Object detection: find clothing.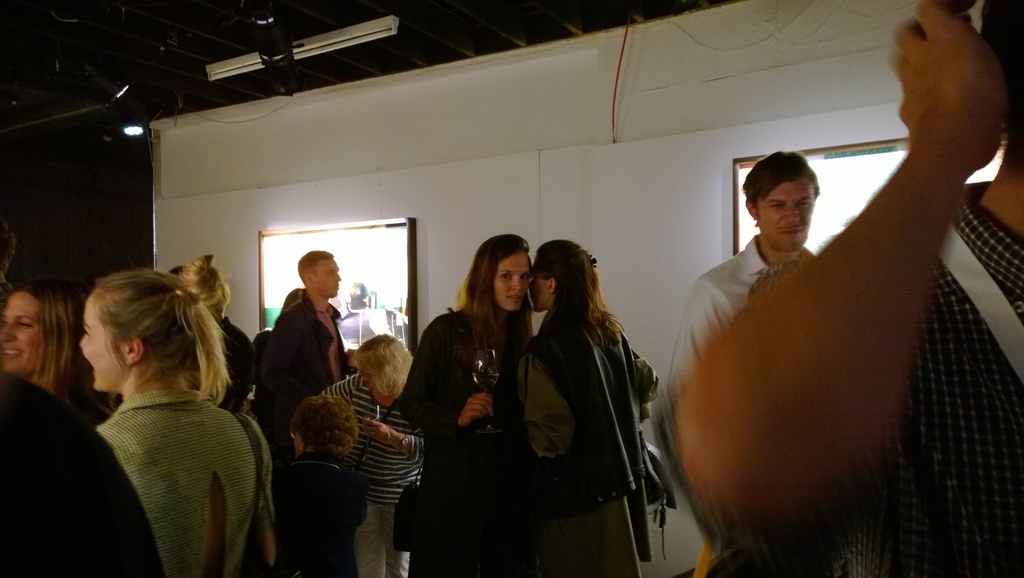
[left=243, top=442, right=366, bottom=577].
